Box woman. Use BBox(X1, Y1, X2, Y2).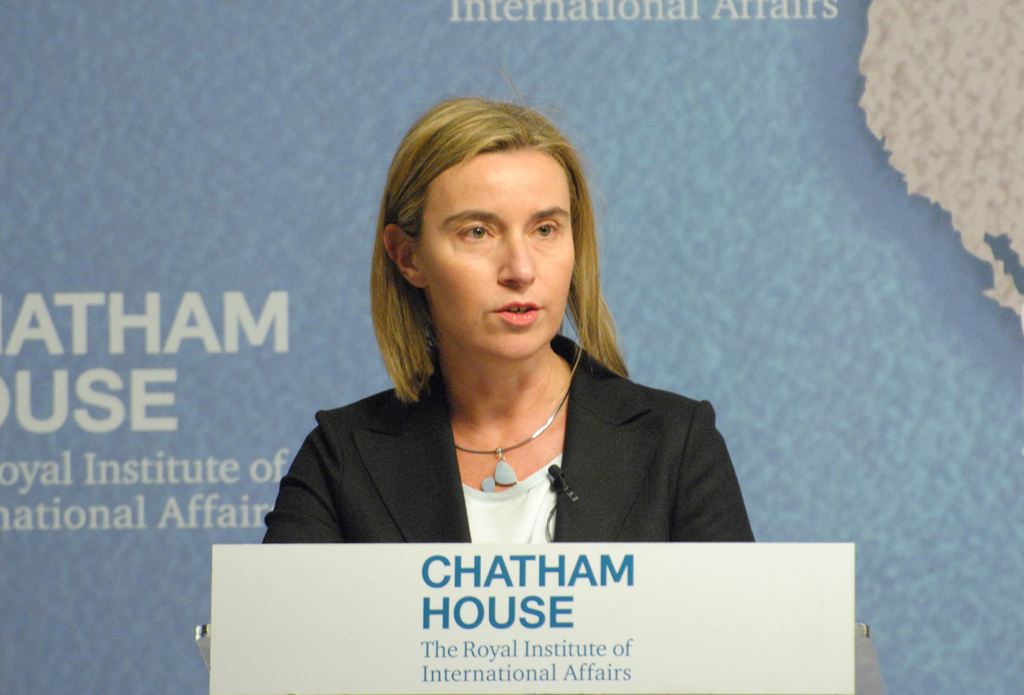
BBox(271, 113, 753, 616).
